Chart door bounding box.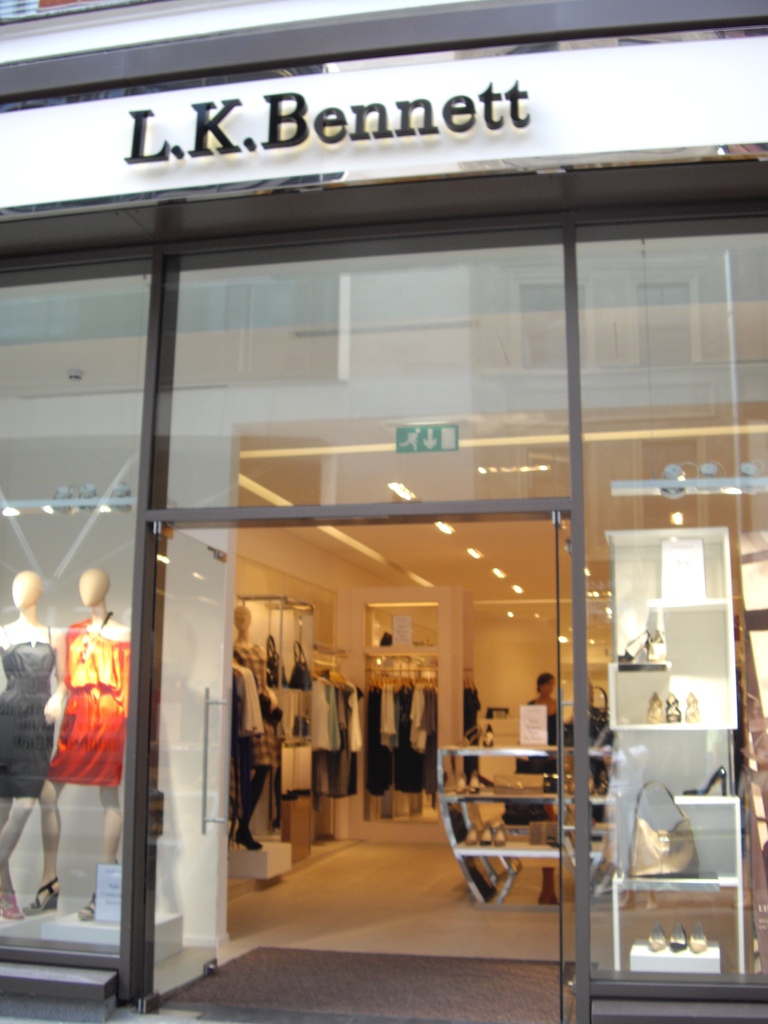
Charted: pyautogui.locateOnScreen(156, 531, 222, 995).
